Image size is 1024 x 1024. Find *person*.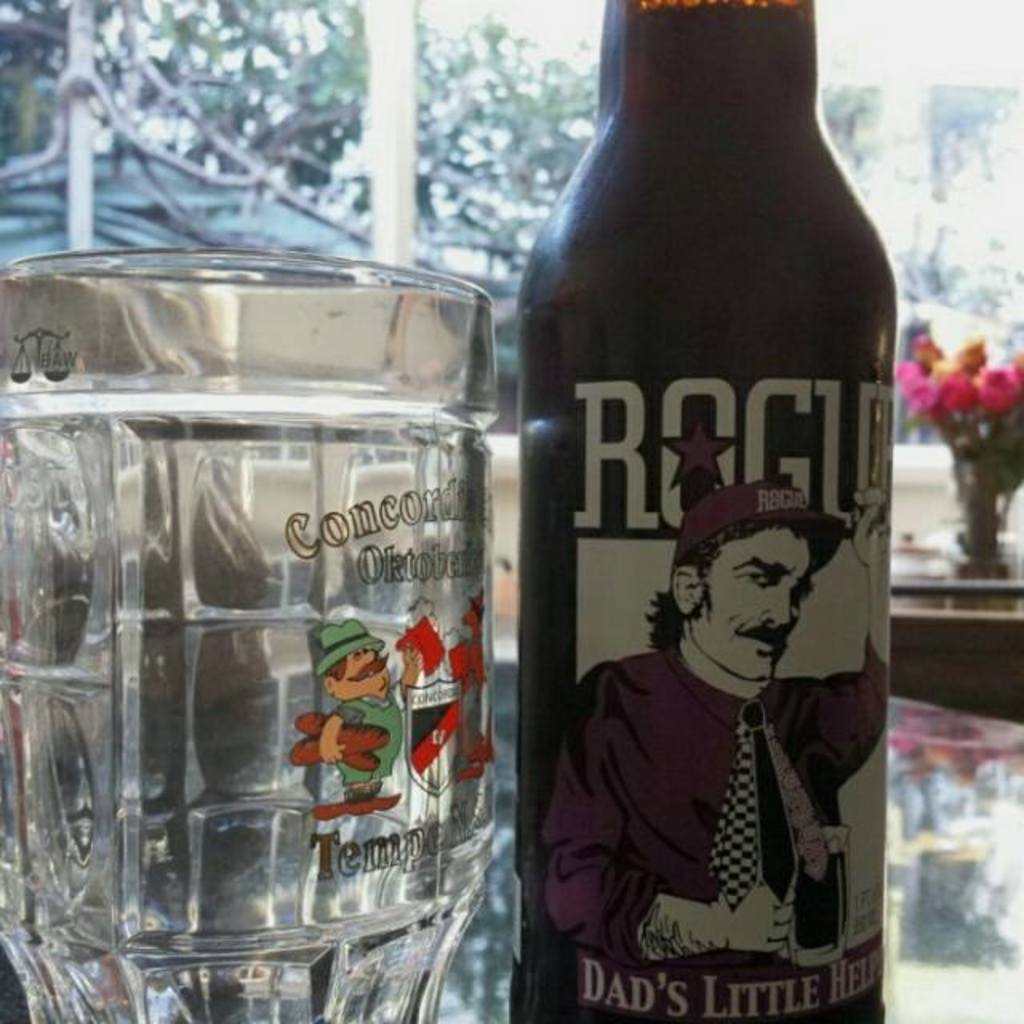
[left=312, top=651, right=434, bottom=808].
